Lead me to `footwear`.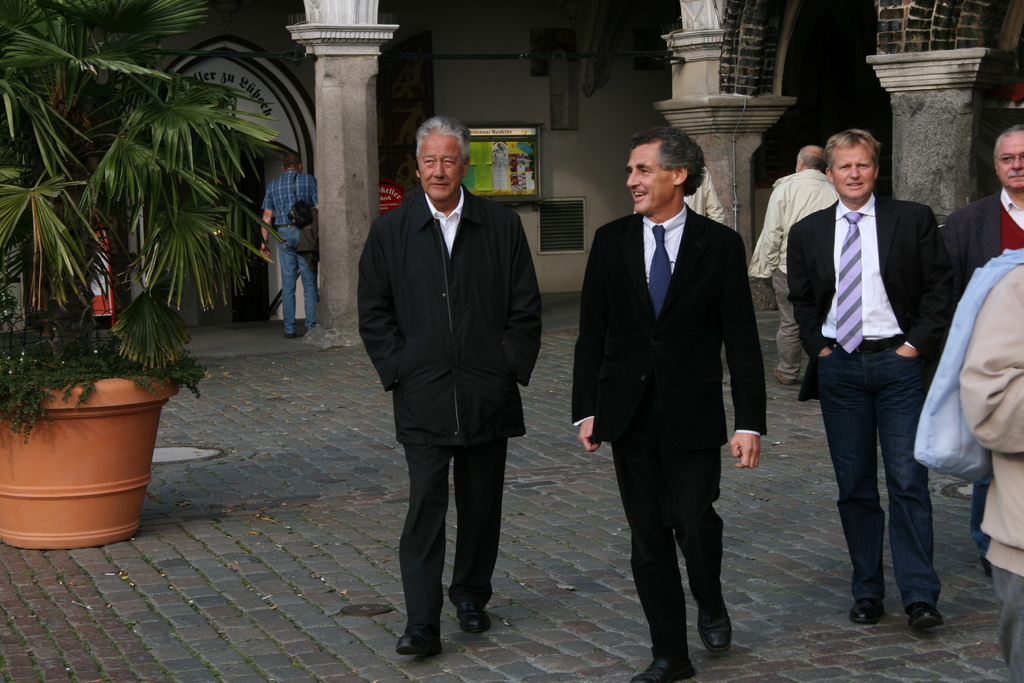
Lead to {"x1": 634, "y1": 651, "x2": 693, "y2": 682}.
